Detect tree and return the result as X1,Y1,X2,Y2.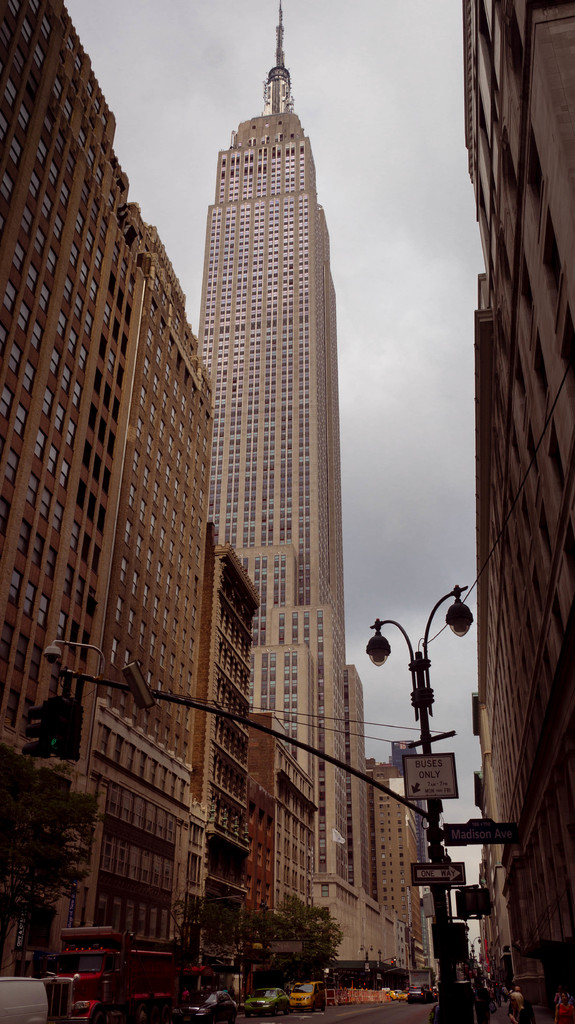
15,690,89,762.
